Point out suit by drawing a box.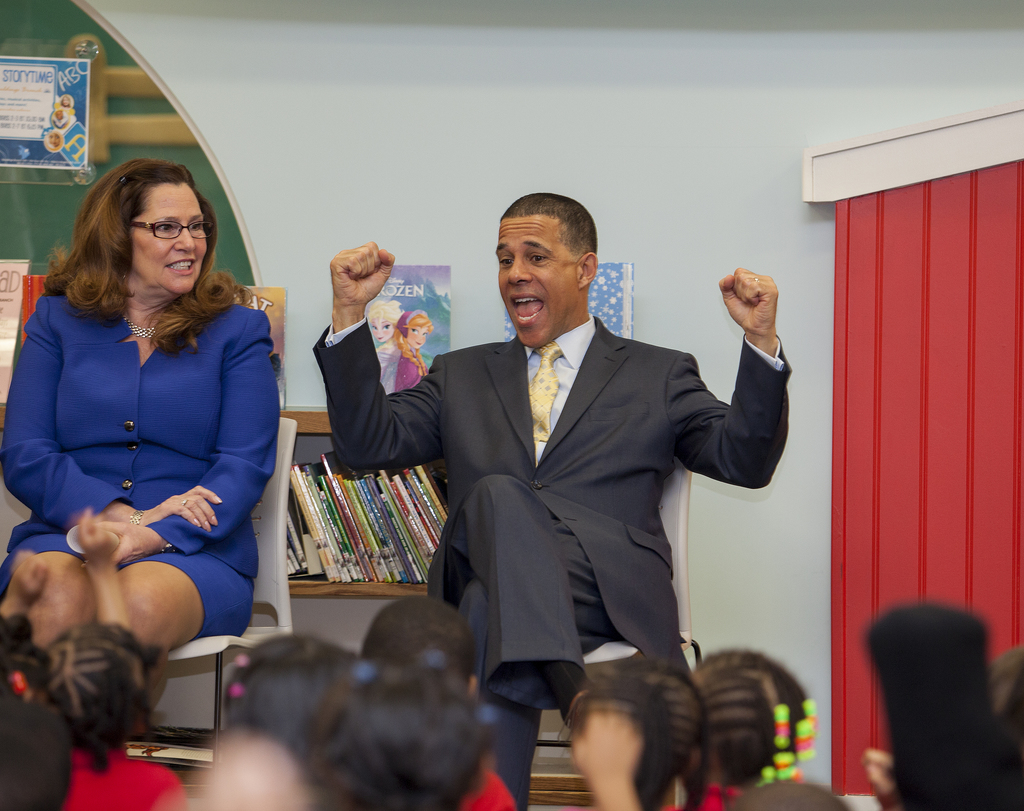
<bbox>310, 313, 794, 673</bbox>.
